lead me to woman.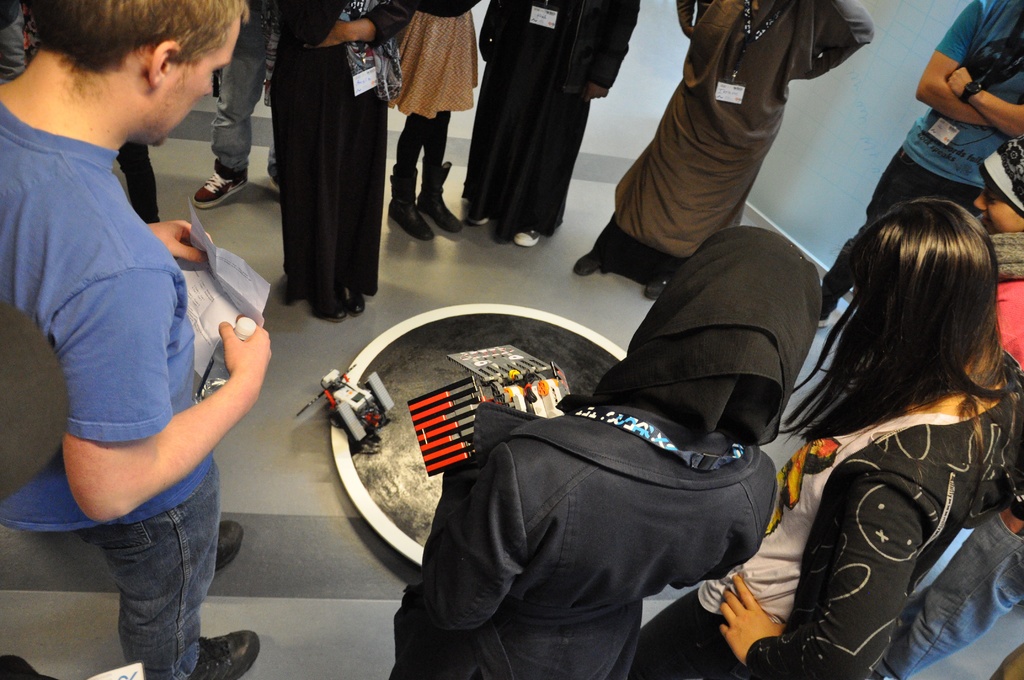
Lead to (549, 0, 897, 321).
